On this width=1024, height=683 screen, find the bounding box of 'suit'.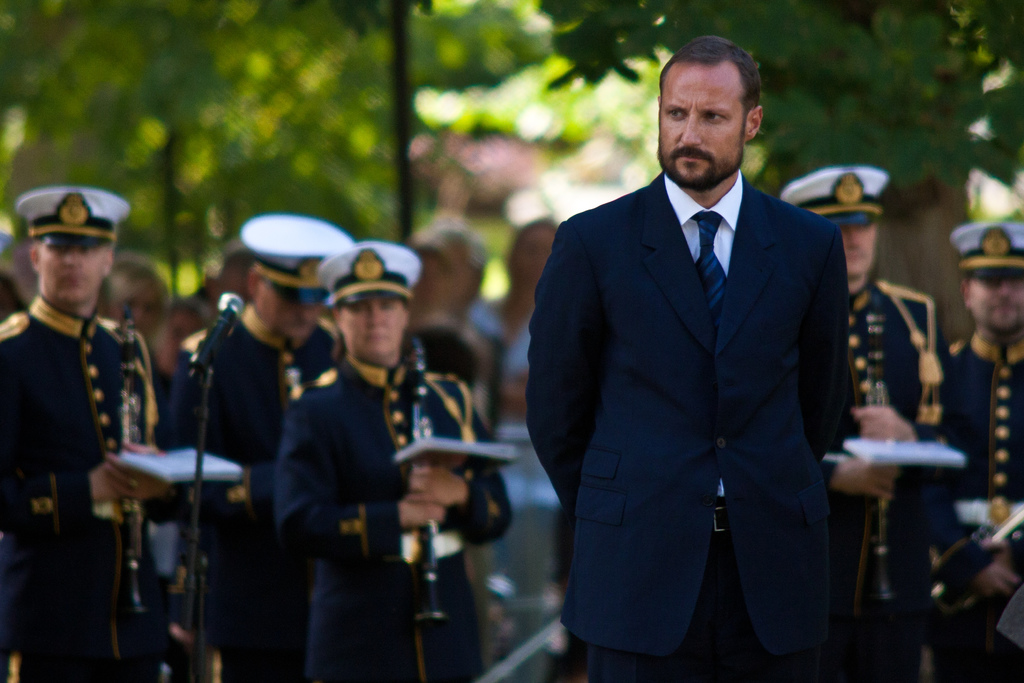
Bounding box: left=940, top=316, right=1023, bottom=682.
